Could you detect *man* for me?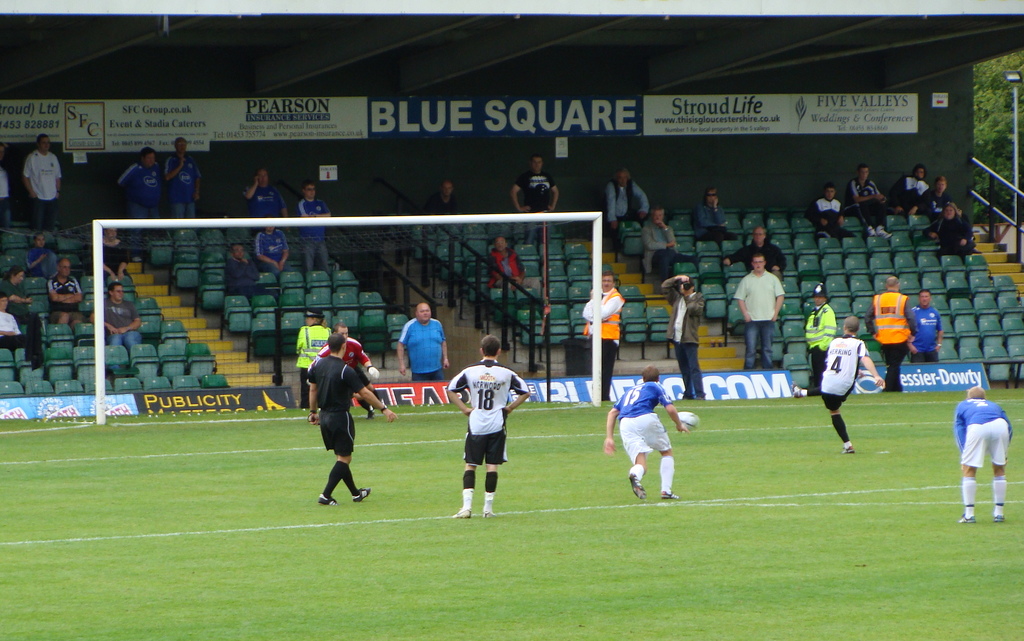
Detection result: (487, 235, 541, 300).
